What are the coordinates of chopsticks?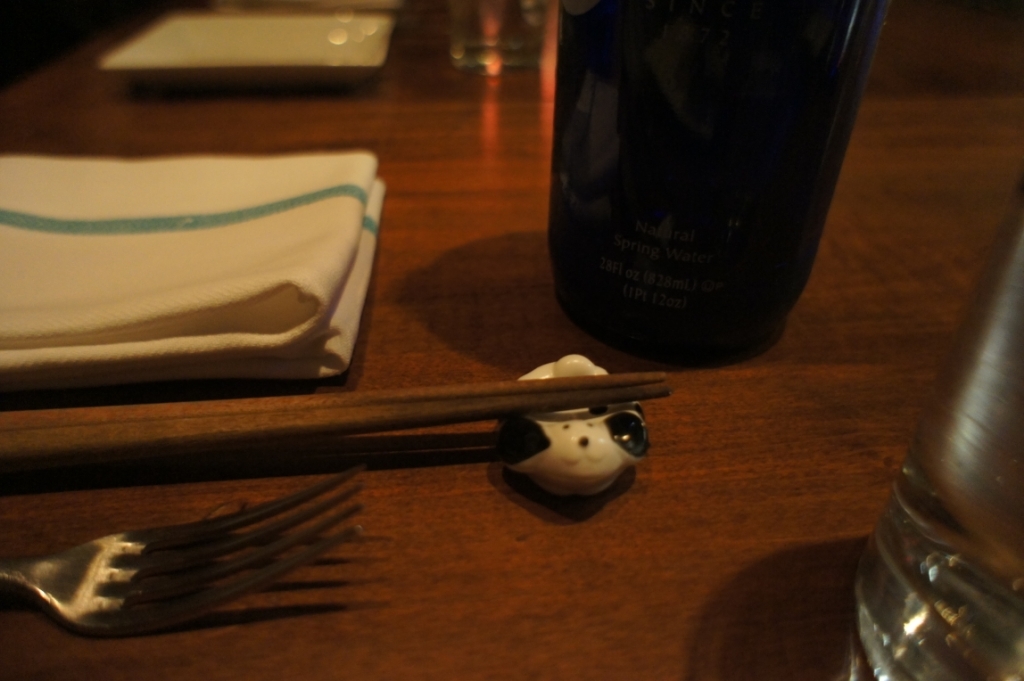
crop(0, 375, 667, 459).
